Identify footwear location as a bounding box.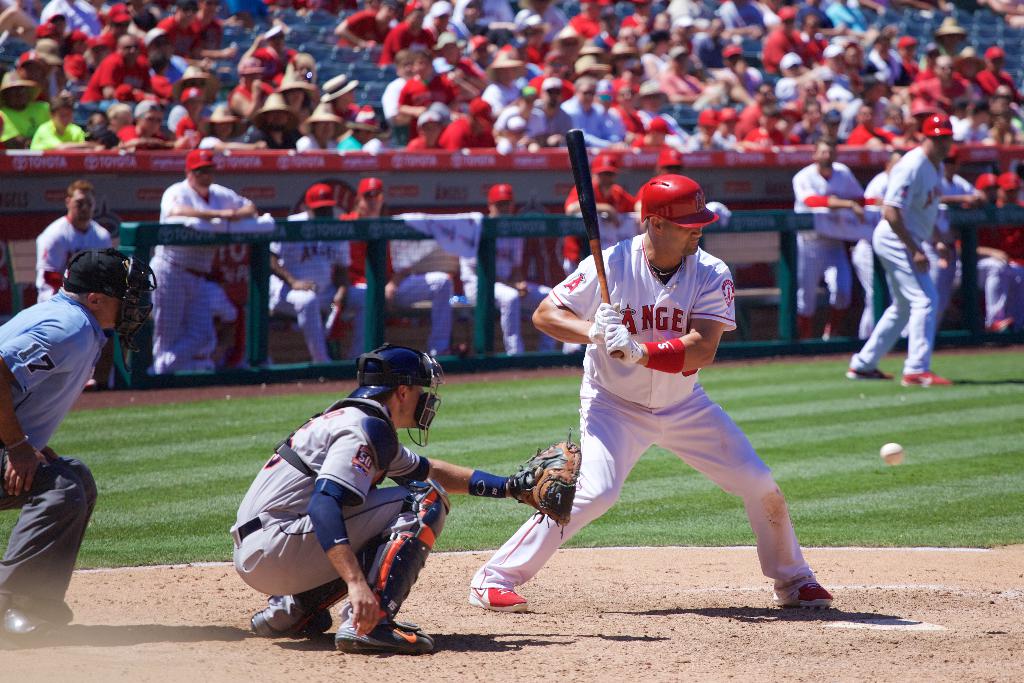
<box>471,586,526,613</box>.
